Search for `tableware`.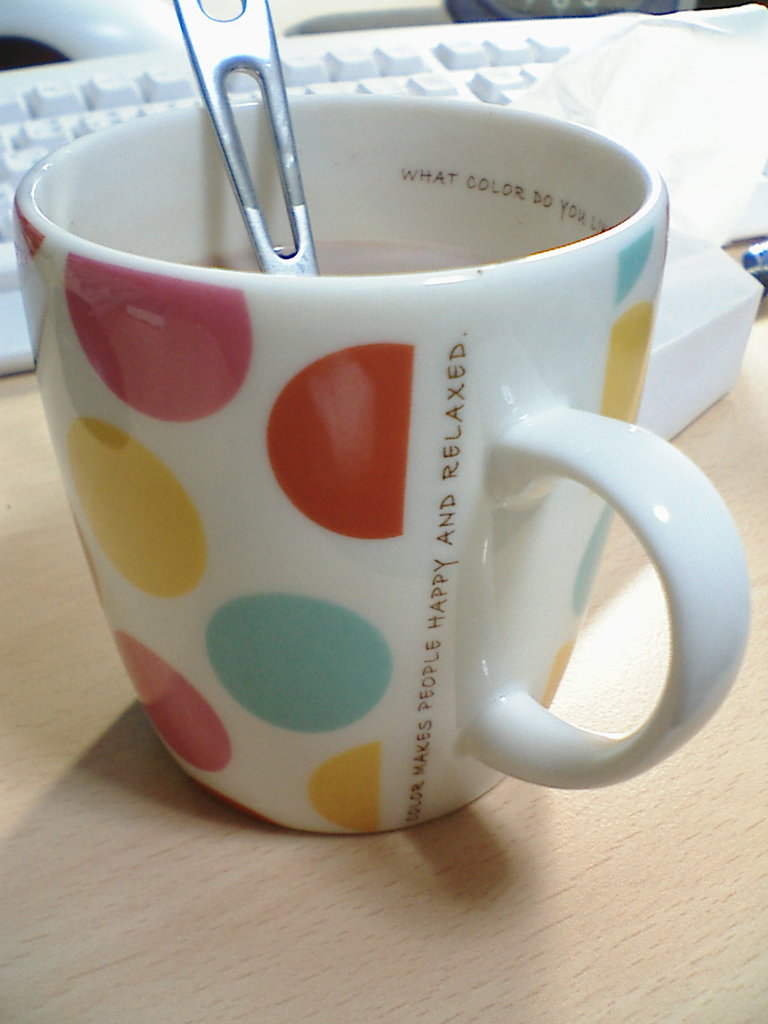
Found at left=162, top=0, right=311, bottom=281.
